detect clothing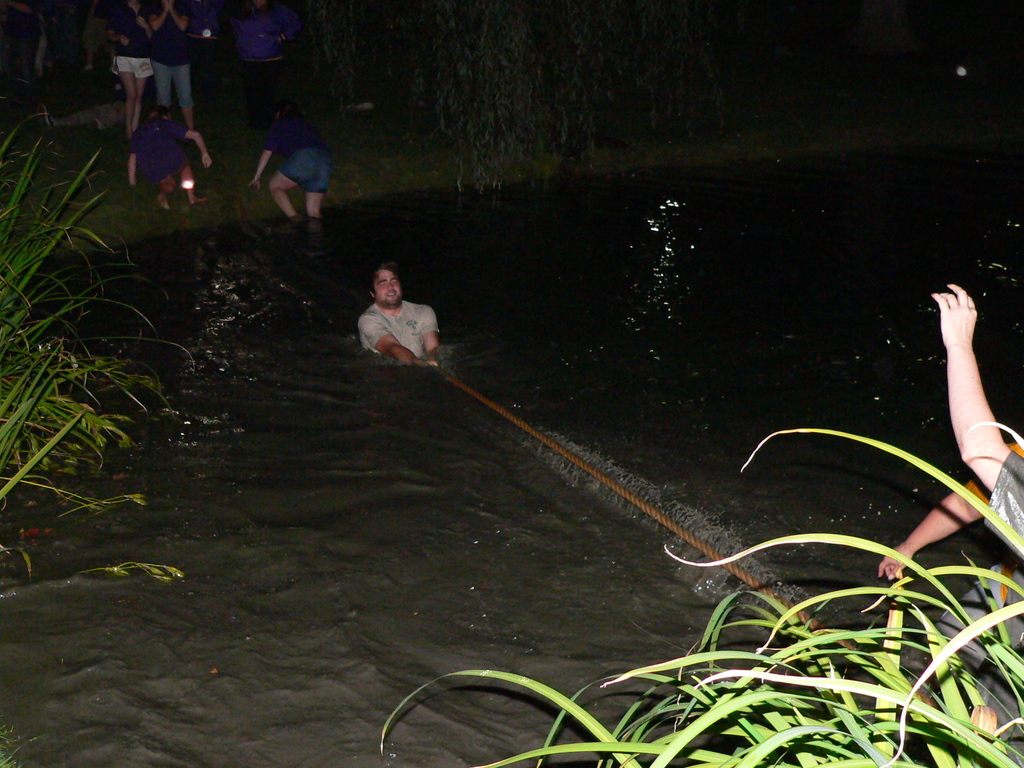
select_region(344, 283, 438, 374)
